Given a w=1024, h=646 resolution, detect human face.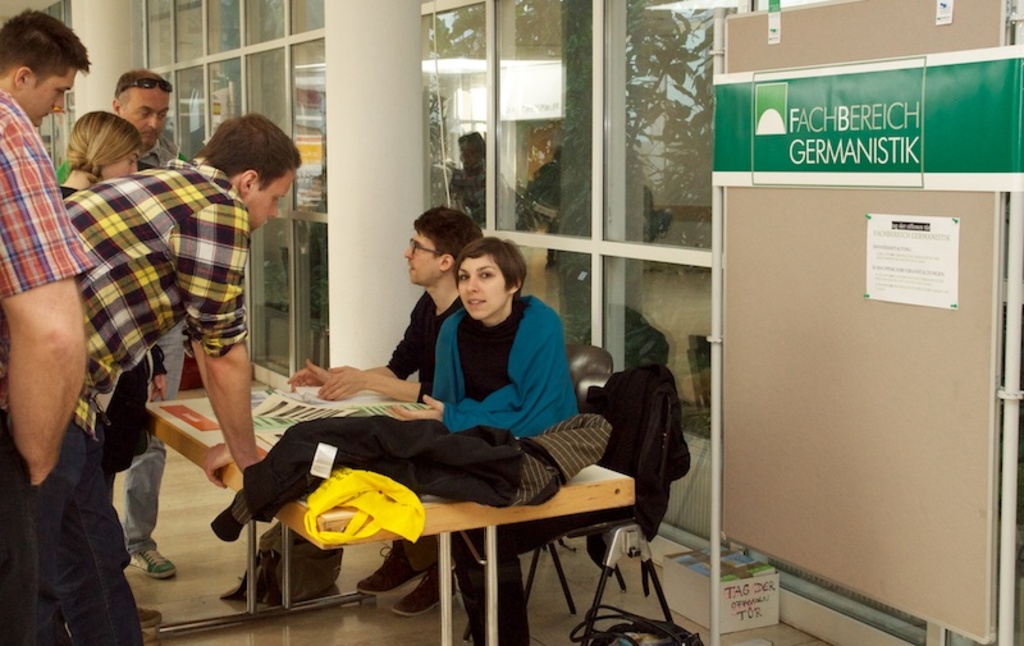
125 79 168 143.
